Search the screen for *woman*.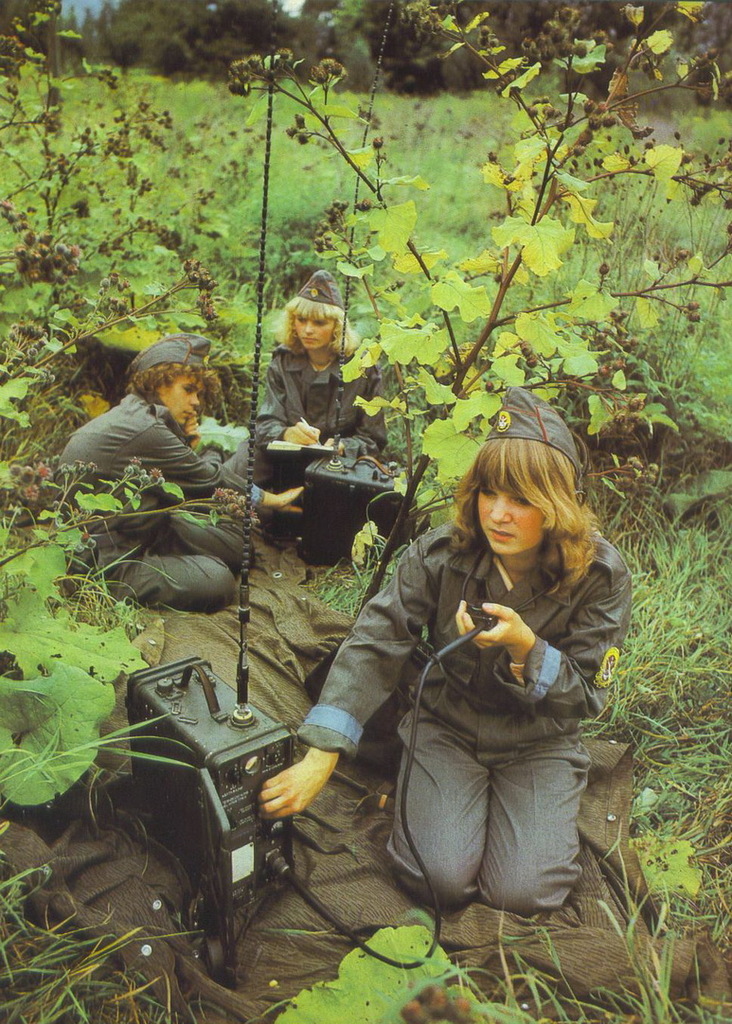
Found at {"left": 48, "top": 331, "right": 312, "bottom": 620}.
